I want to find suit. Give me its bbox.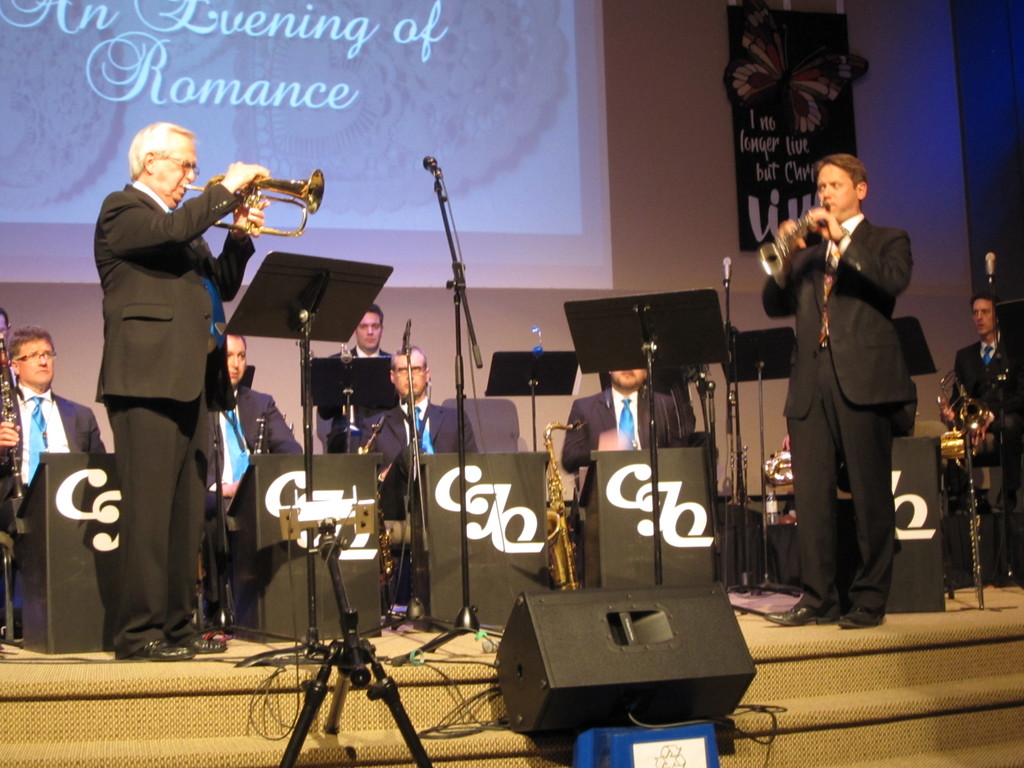
x1=562 y1=385 x2=694 y2=470.
